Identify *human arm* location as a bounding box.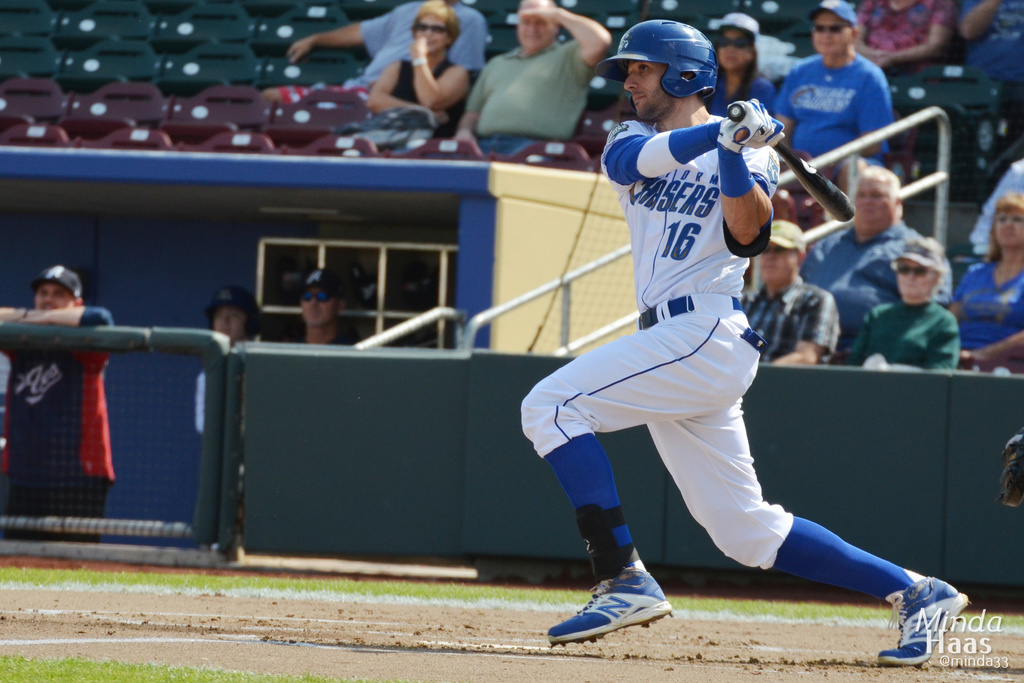
366:52:455:129.
